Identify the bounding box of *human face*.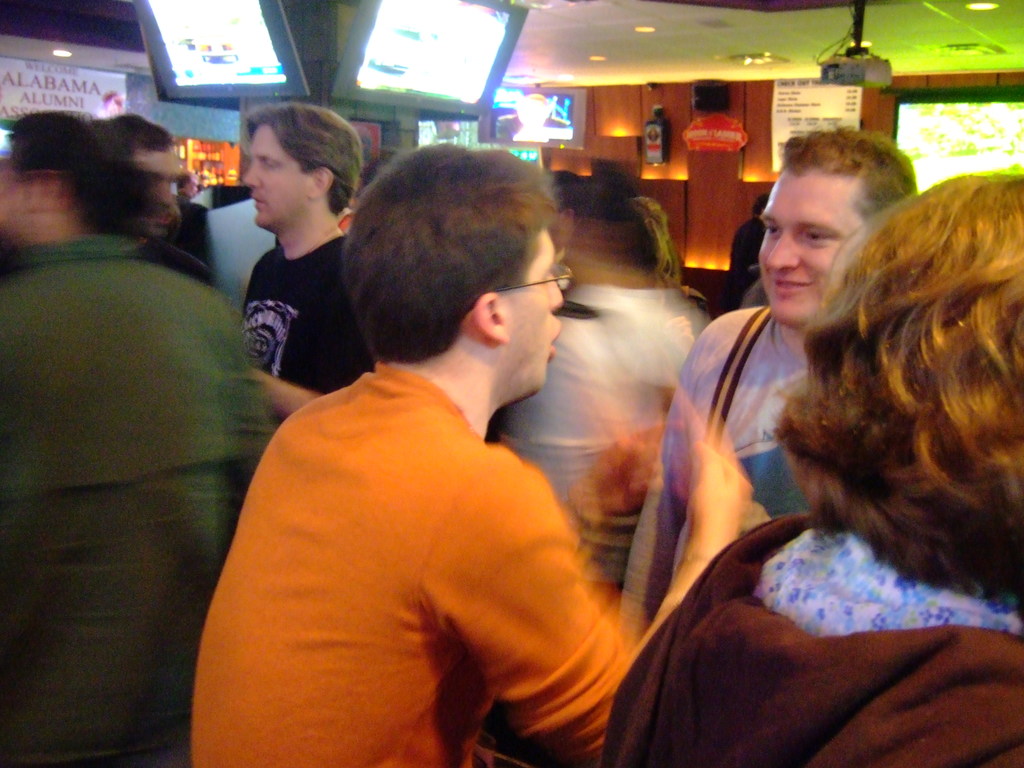
Rect(134, 148, 183, 237).
